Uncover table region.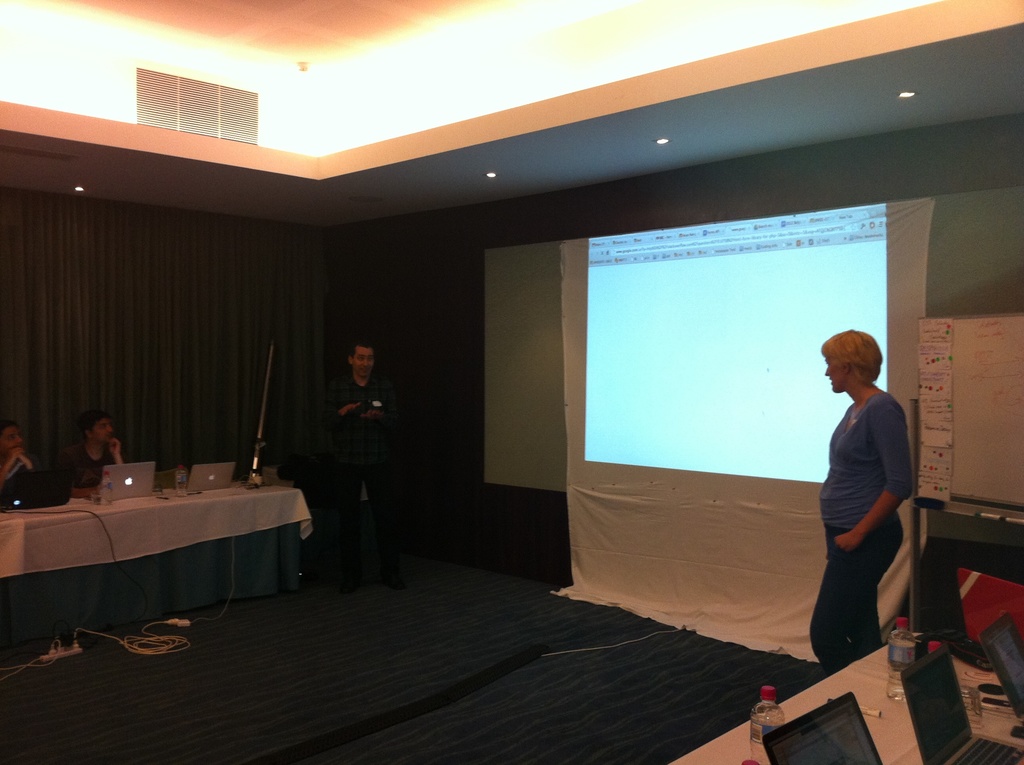
Uncovered: 2:453:307:650.
